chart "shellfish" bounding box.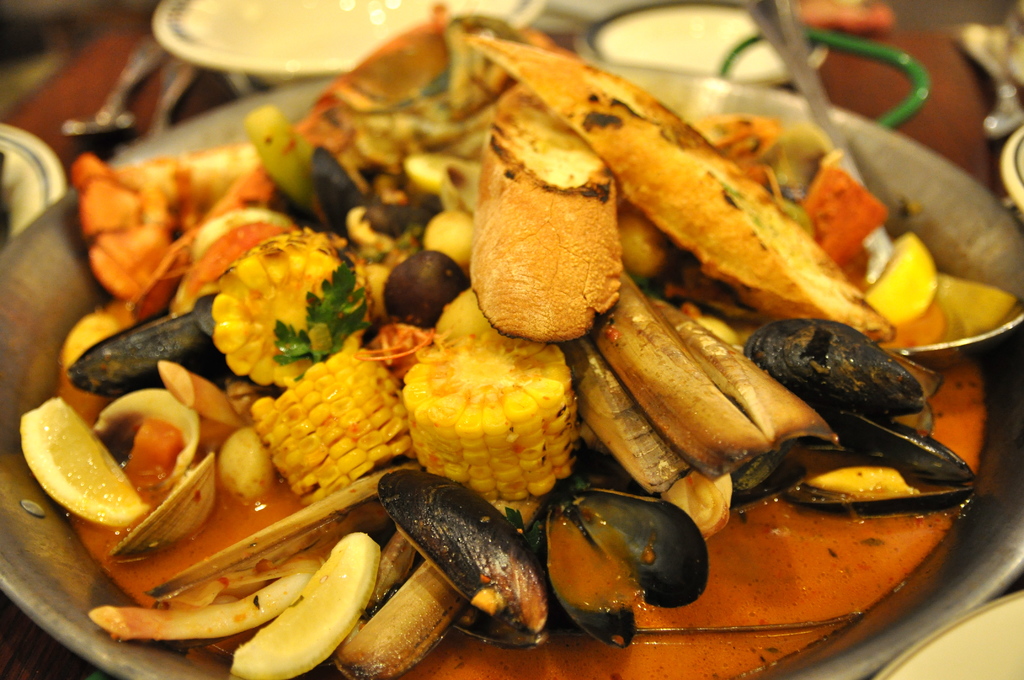
Charted: [left=724, top=418, right=977, bottom=518].
